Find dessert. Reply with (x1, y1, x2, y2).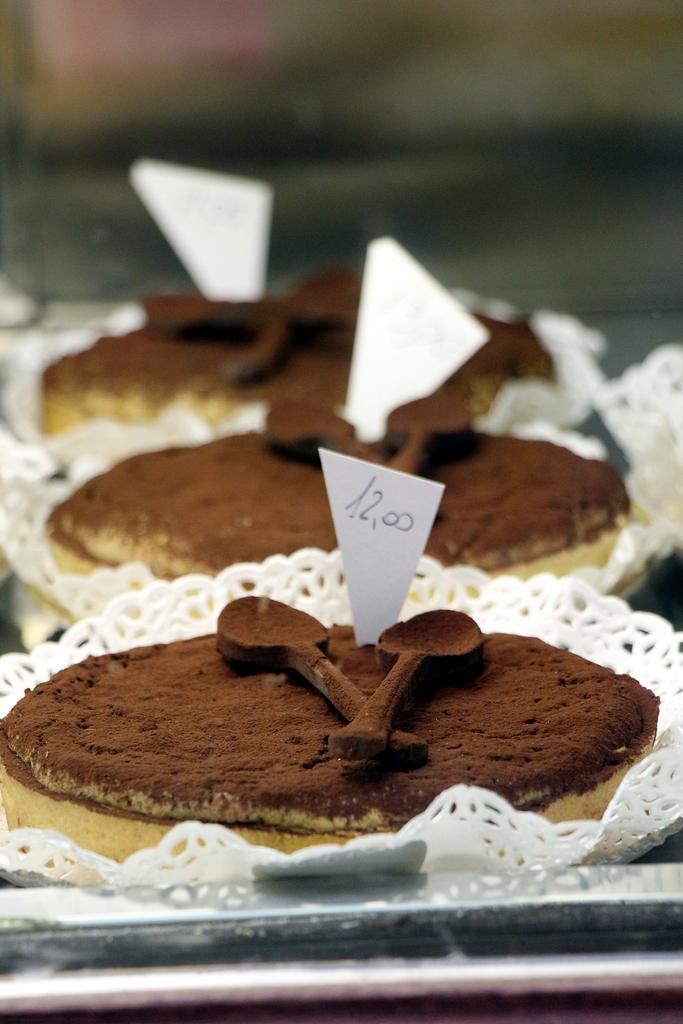
(38, 273, 647, 588).
